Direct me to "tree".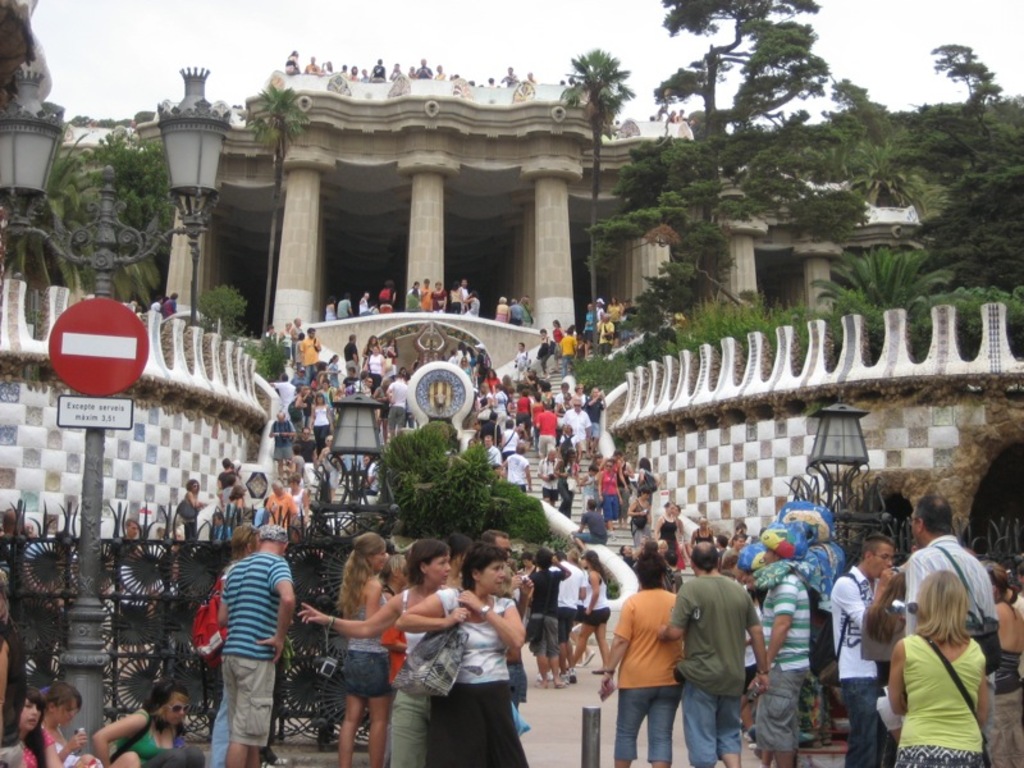
Direction: 553/46/635/300.
